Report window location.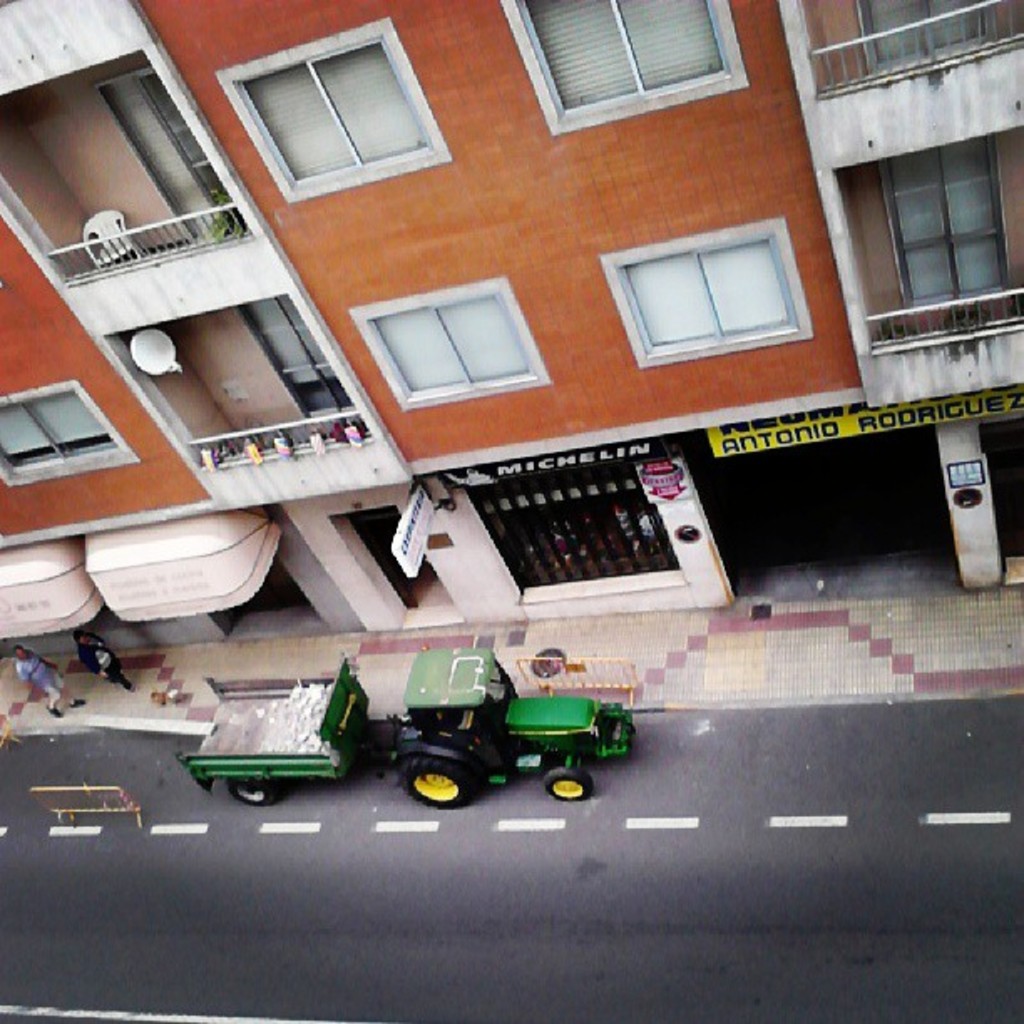
Report: region(594, 214, 815, 366).
